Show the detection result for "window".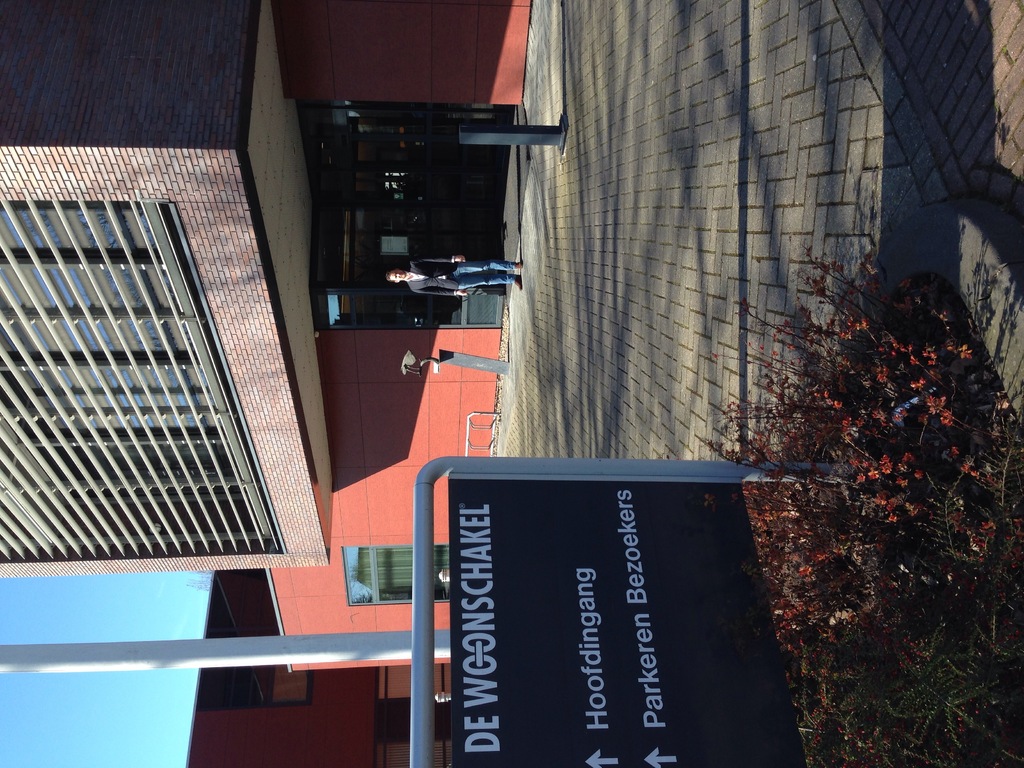
342:541:453:605.
